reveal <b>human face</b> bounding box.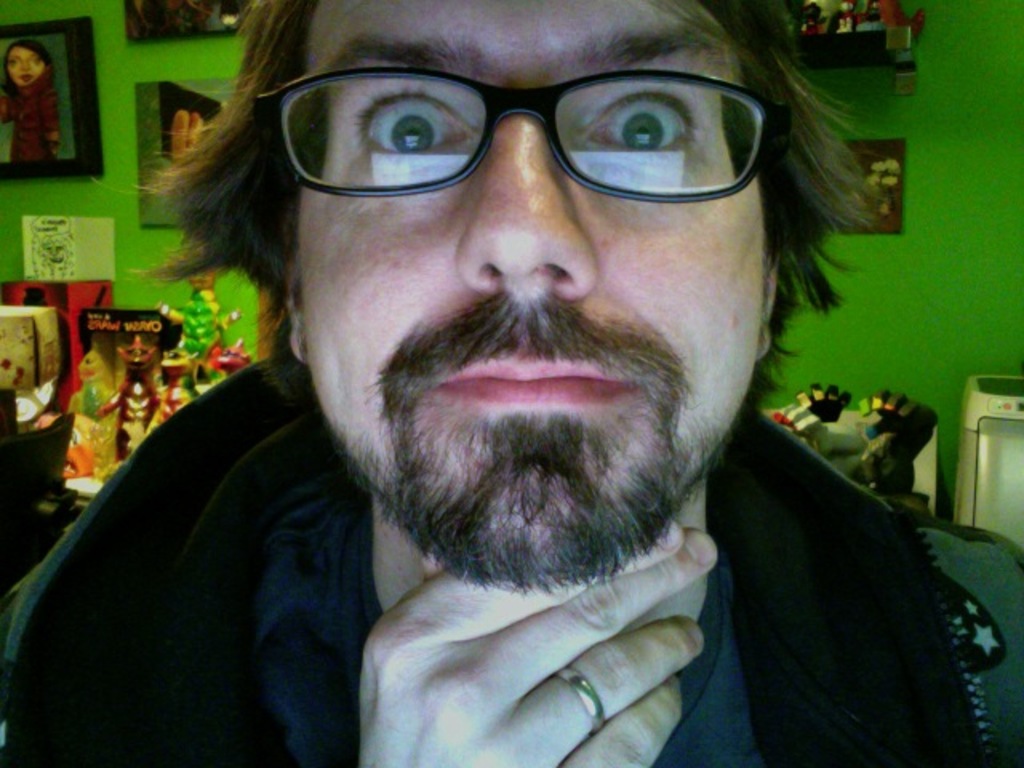
Revealed: Rect(294, 0, 774, 582).
